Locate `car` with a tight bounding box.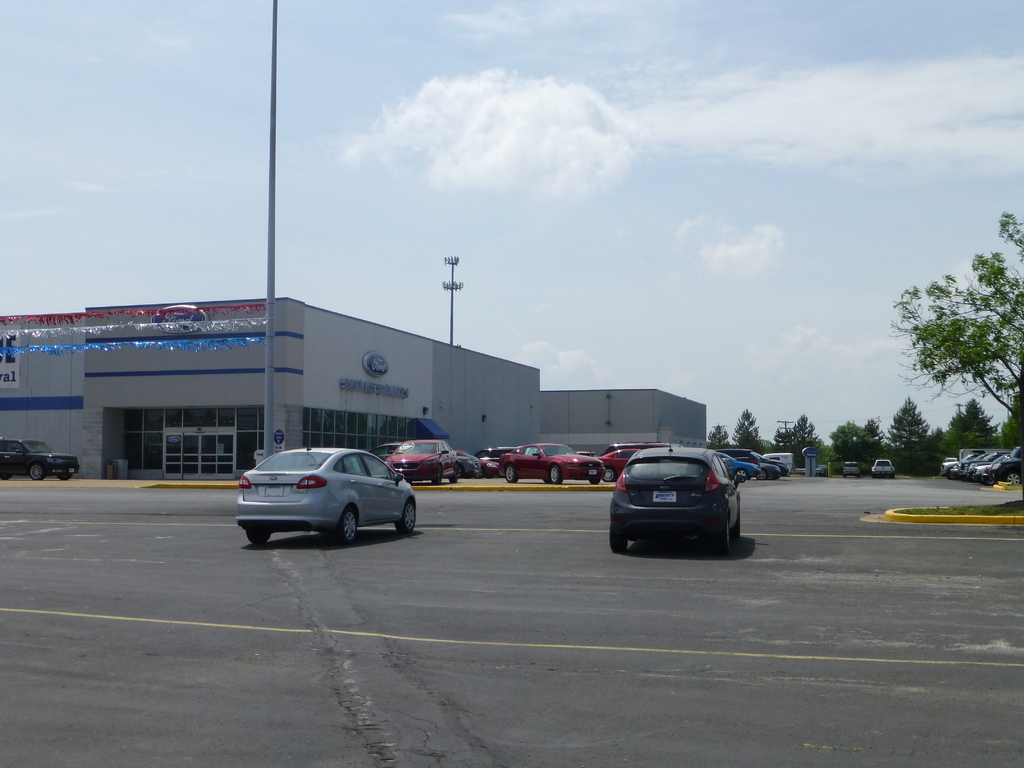
609,444,740,553.
